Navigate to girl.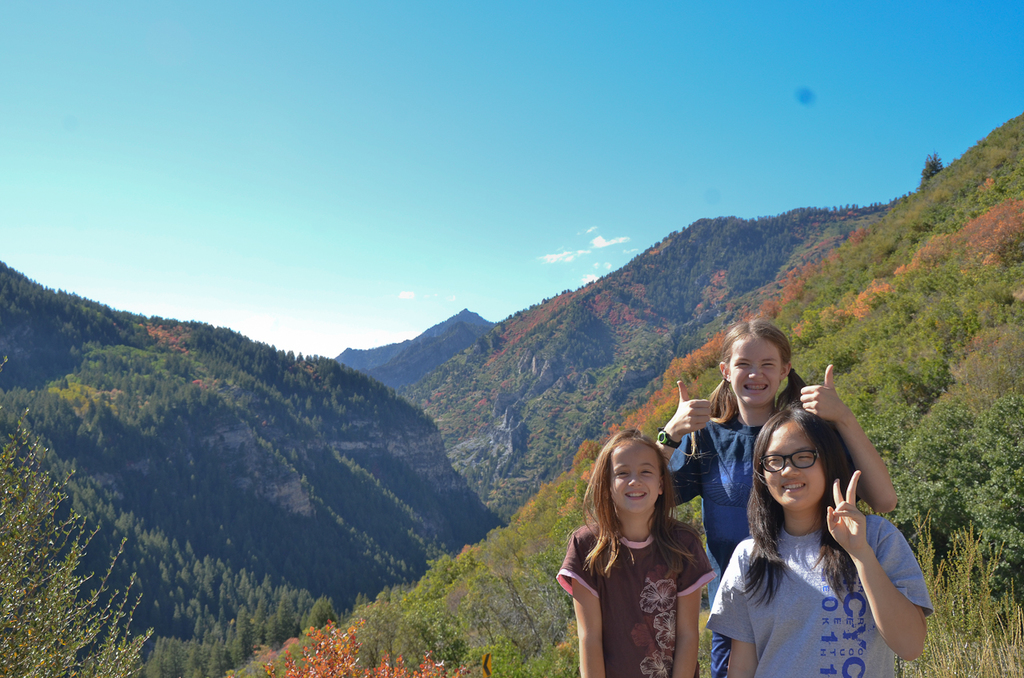
Navigation target: select_region(662, 324, 896, 603).
